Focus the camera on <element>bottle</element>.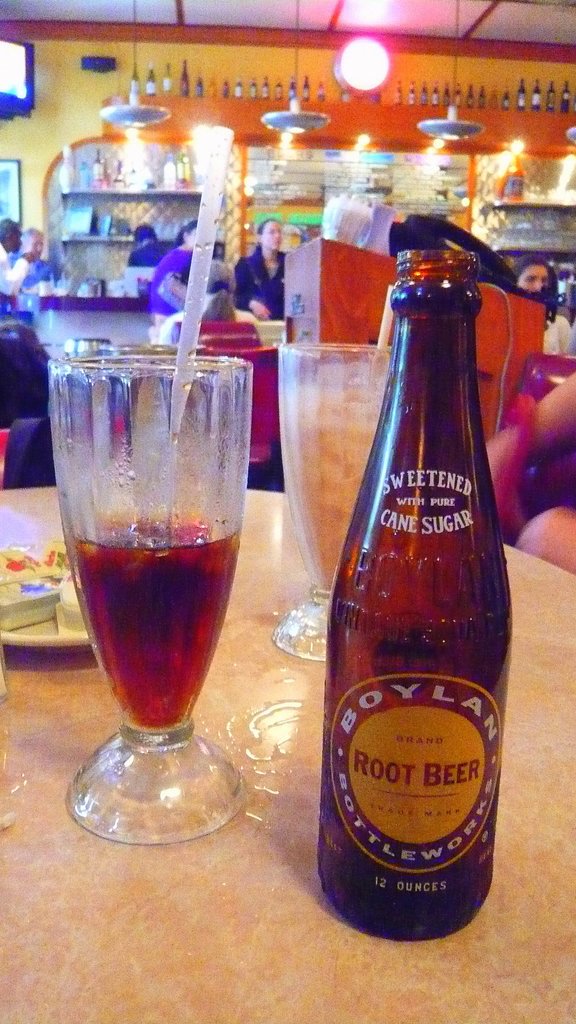
Focus region: <box>417,78,427,104</box>.
